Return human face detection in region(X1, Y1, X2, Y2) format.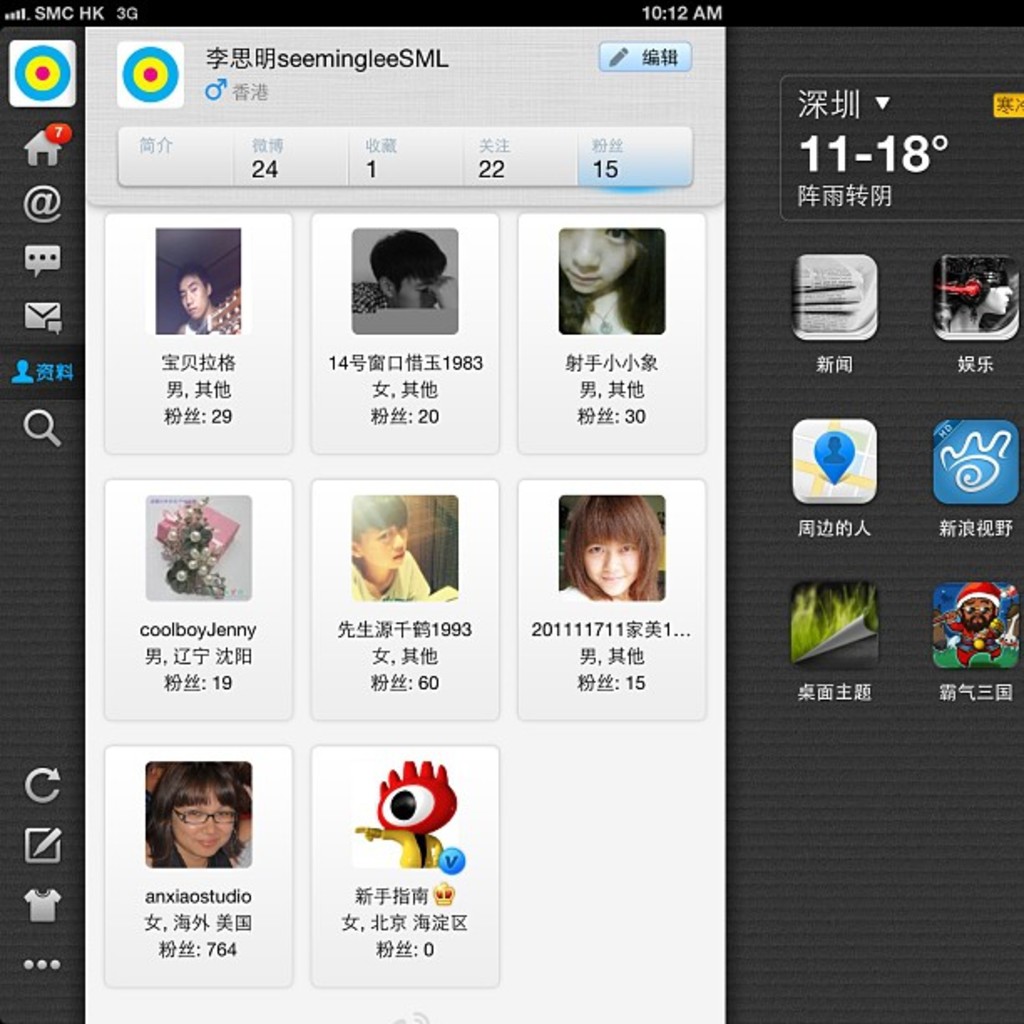
region(582, 535, 644, 592).
